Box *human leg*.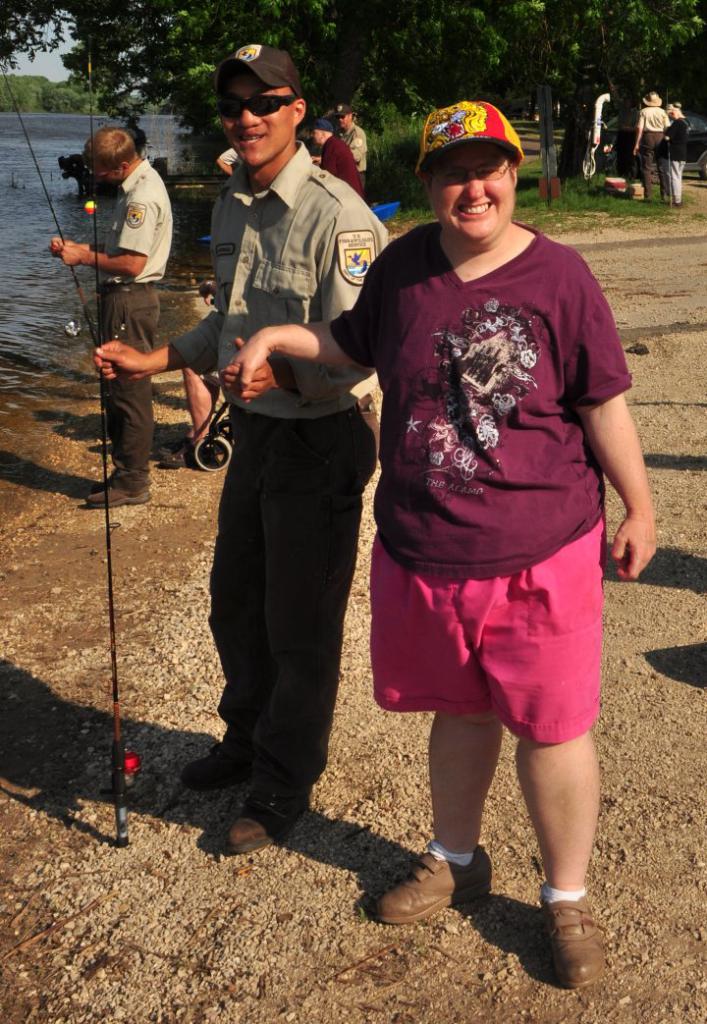
(left=515, top=496, right=605, bottom=987).
